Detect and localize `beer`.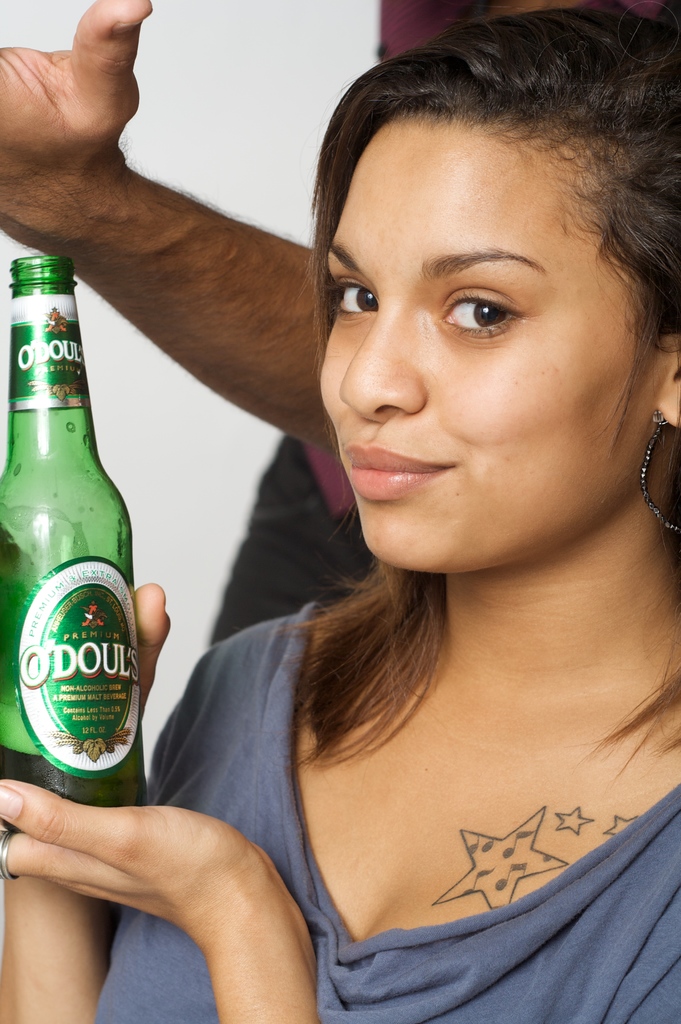
Localized at (x1=0, y1=250, x2=154, y2=808).
